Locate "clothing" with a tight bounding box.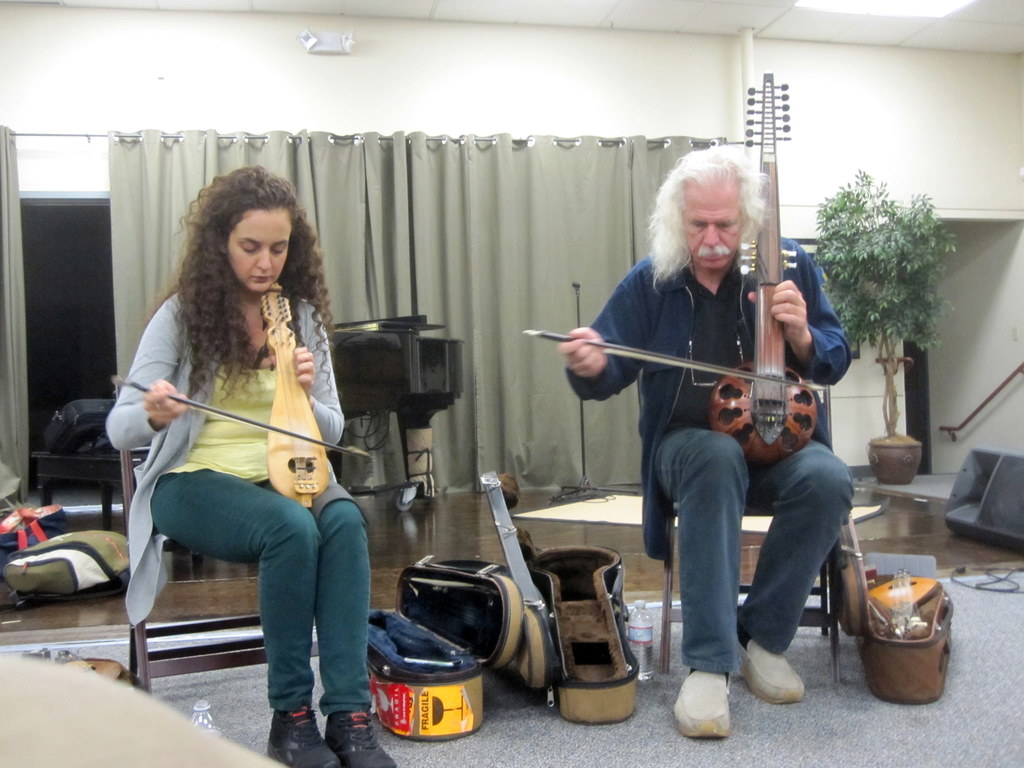
[x1=106, y1=242, x2=374, y2=680].
